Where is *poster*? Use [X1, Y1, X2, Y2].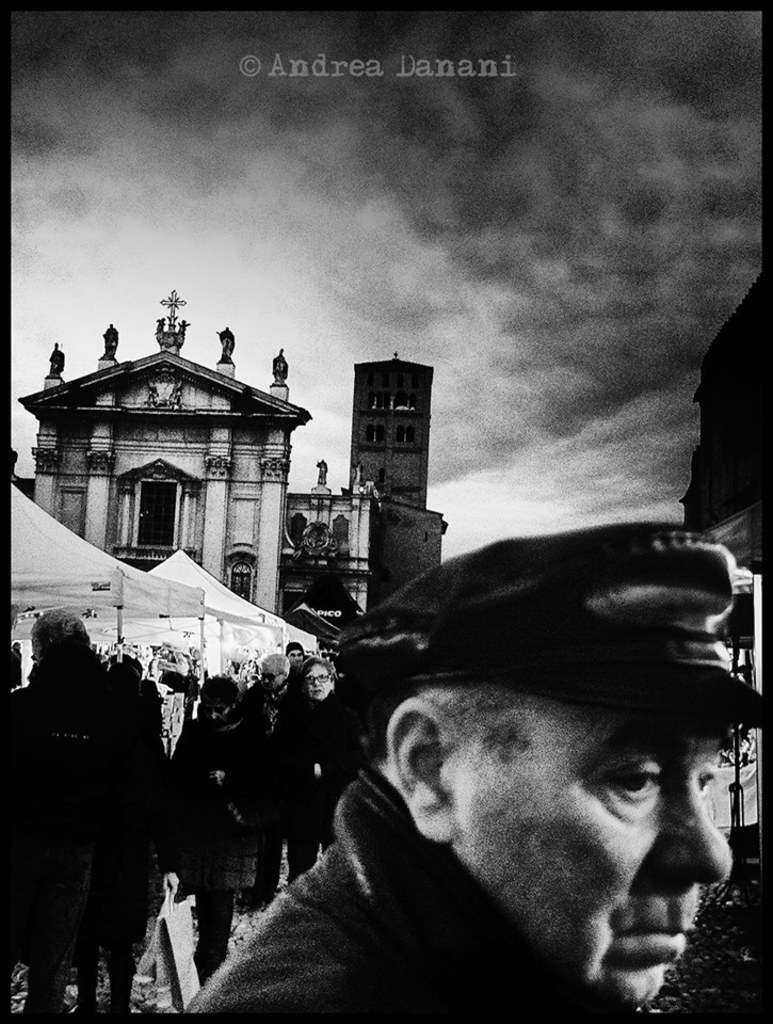
[0, 0, 772, 1023].
